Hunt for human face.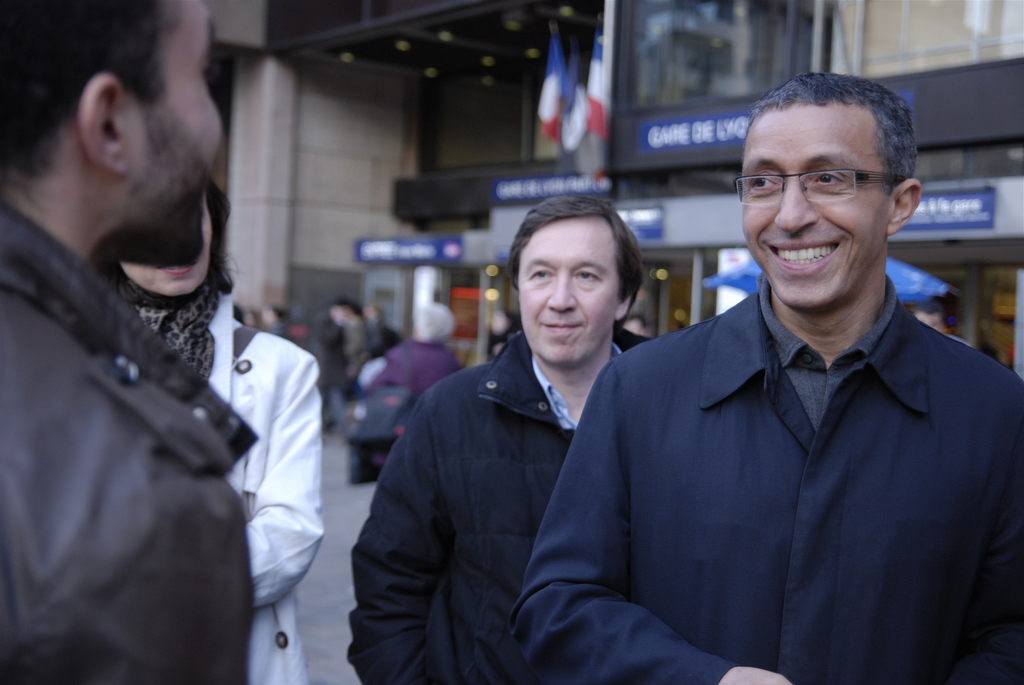
Hunted down at rect(124, 0, 221, 258).
